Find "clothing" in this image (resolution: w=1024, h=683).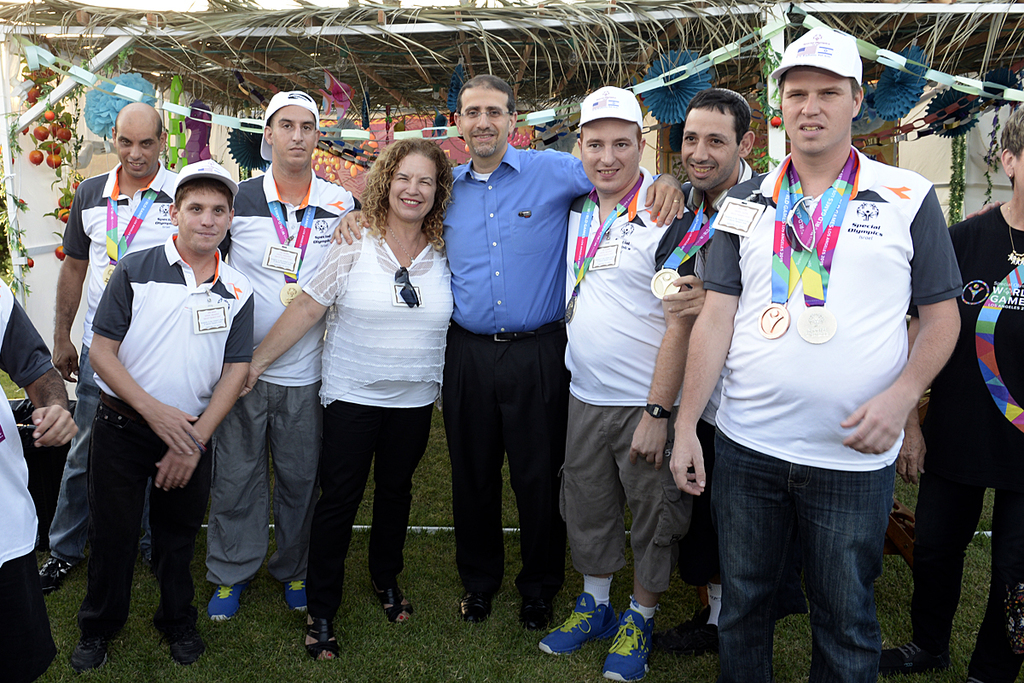
(218,155,370,558).
